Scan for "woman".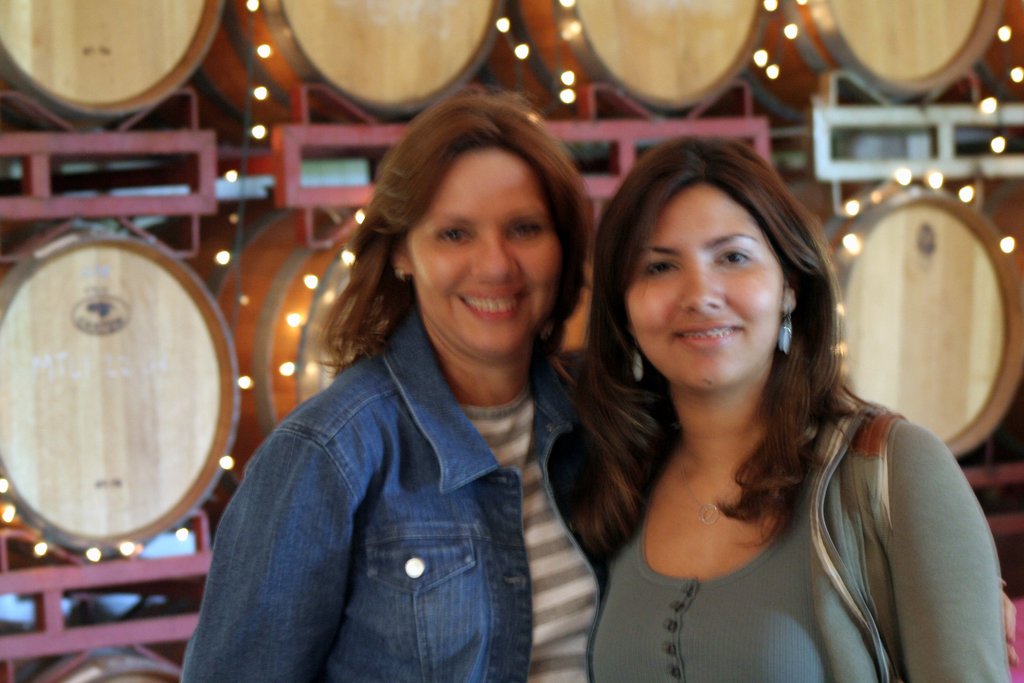
Scan result: [211,110,620,682].
